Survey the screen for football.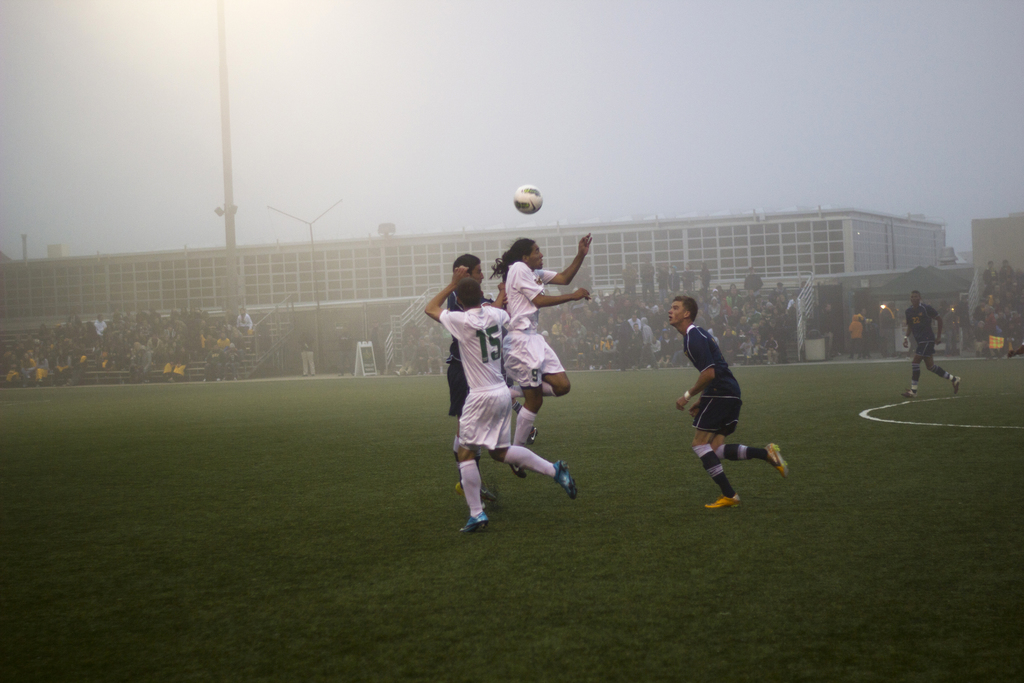
Survey found: locate(512, 181, 543, 214).
